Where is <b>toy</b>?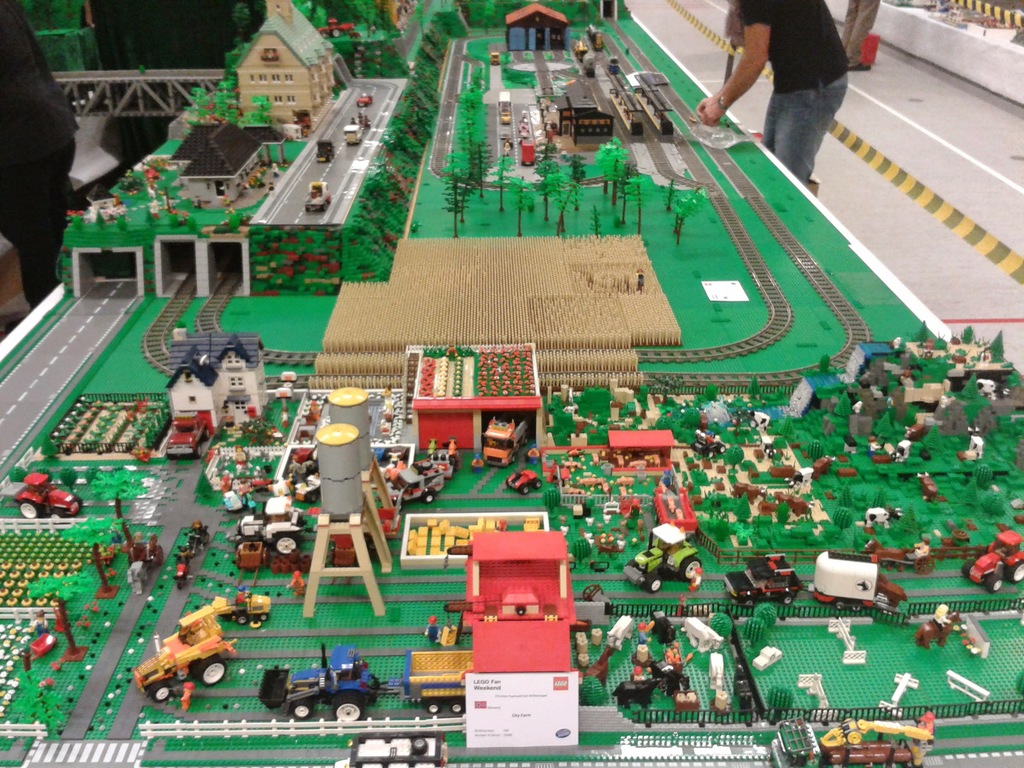
{"left": 235, "top": 440, "right": 248, "bottom": 475}.
